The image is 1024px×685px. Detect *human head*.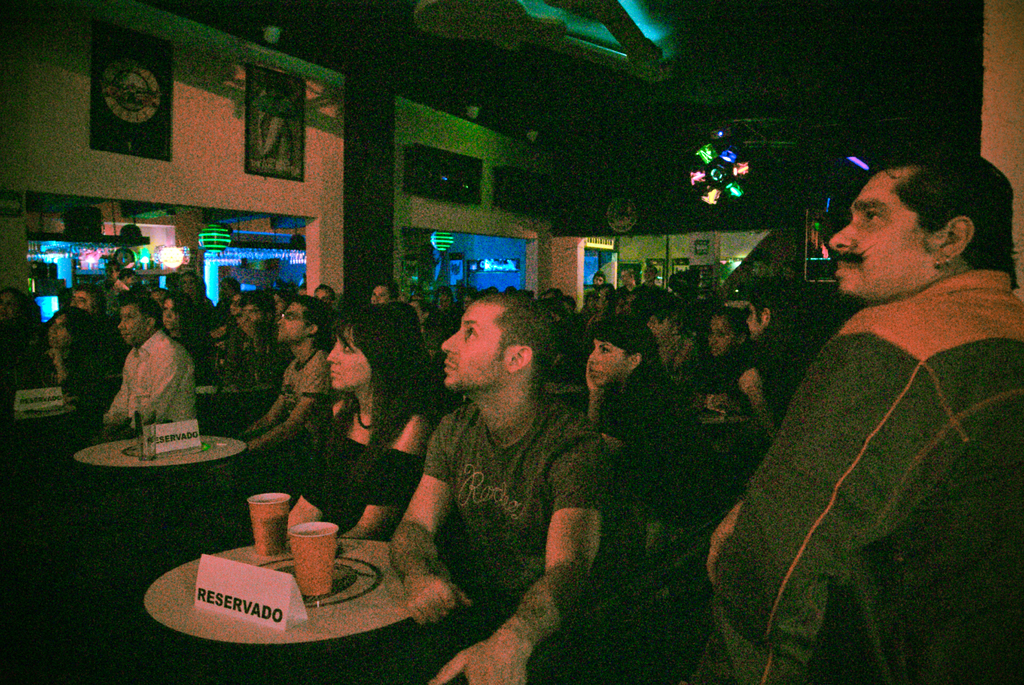
Detection: bbox(38, 308, 94, 352).
